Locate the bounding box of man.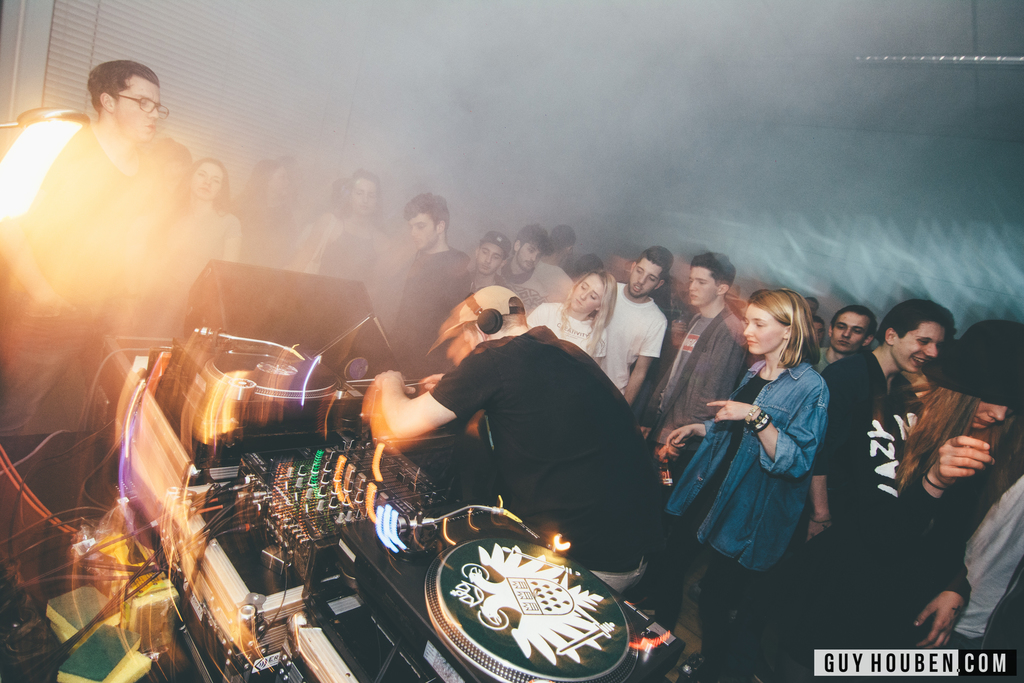
Bounding box: 806,300,874,374.
